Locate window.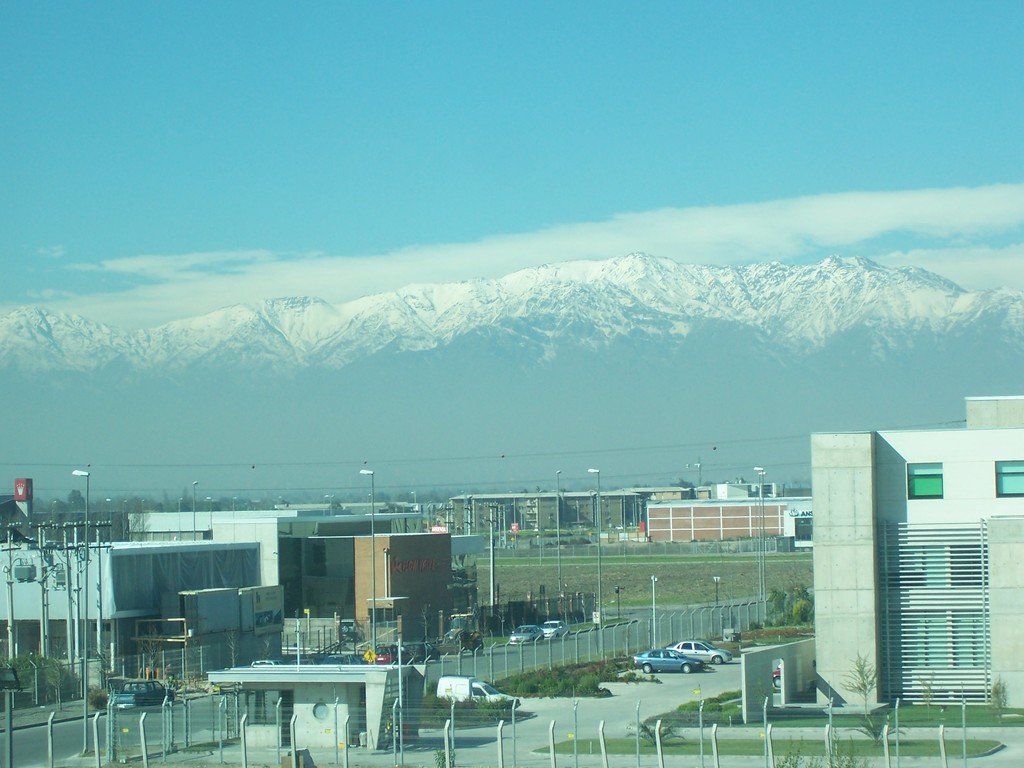
Bounding box: (left=993, top=460, right=1022, bottom=496).
